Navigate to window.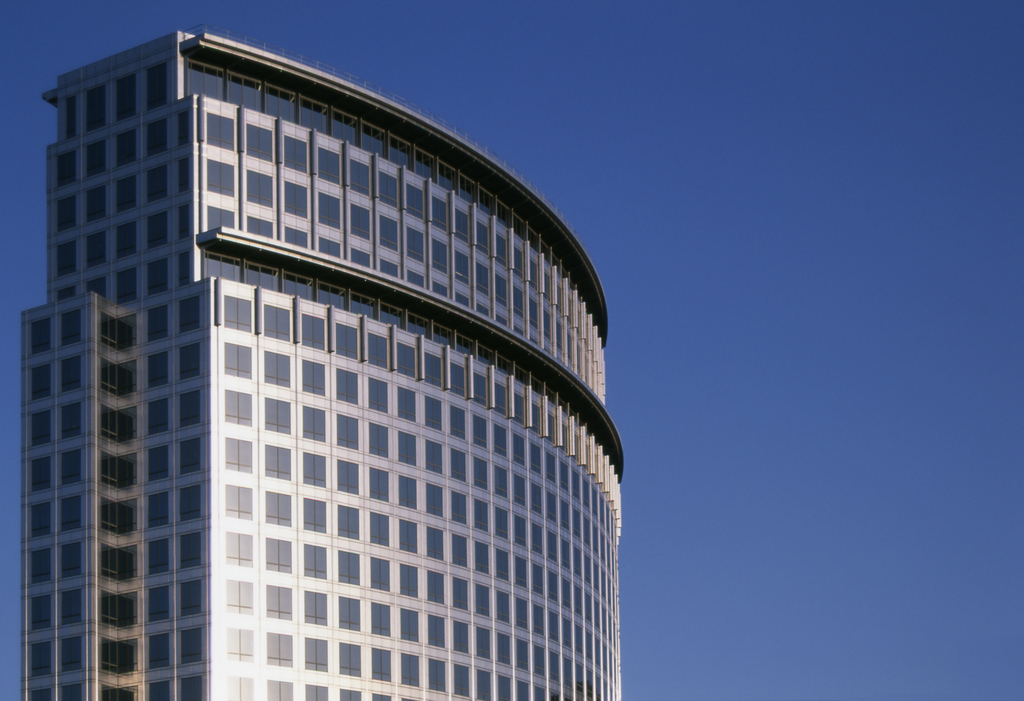
Navigation target: Rect(370, 423, 391, 457).
